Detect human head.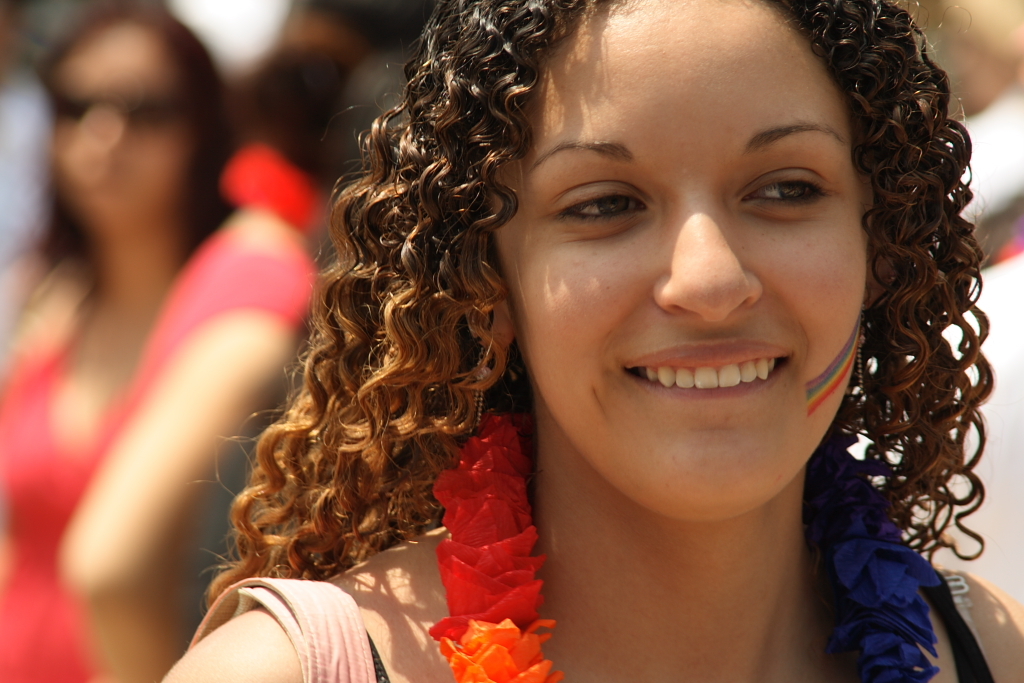
Detected at select_region(502, 0, 936, 474).
